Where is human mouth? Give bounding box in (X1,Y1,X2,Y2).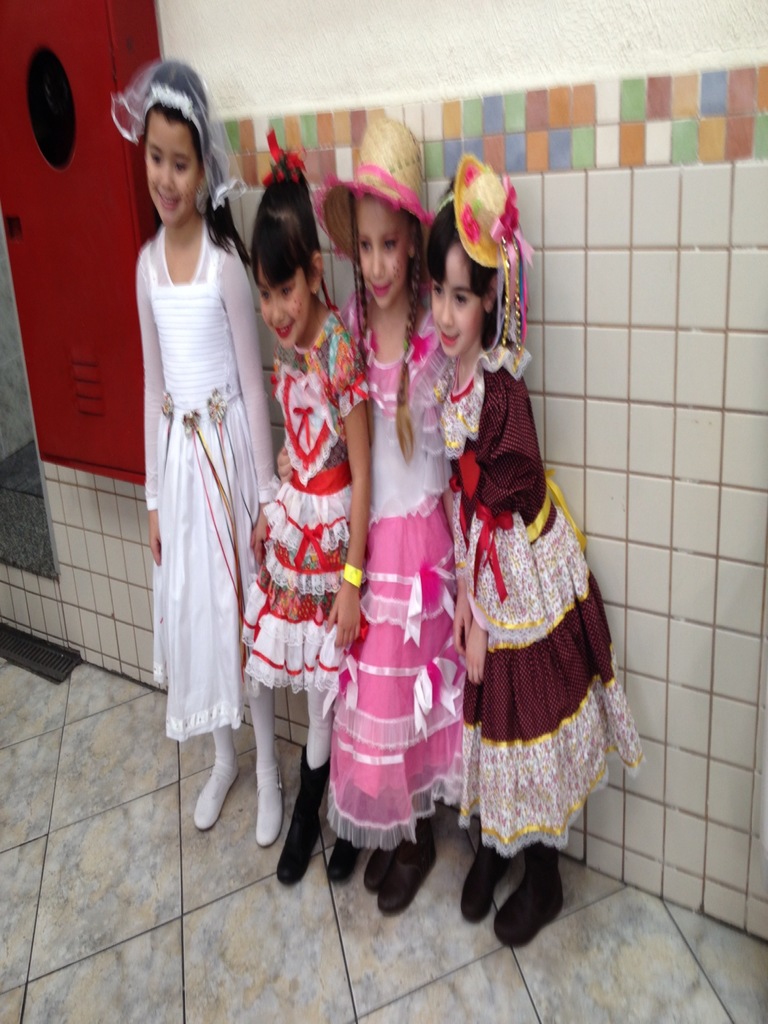
(273,323,292,342).
